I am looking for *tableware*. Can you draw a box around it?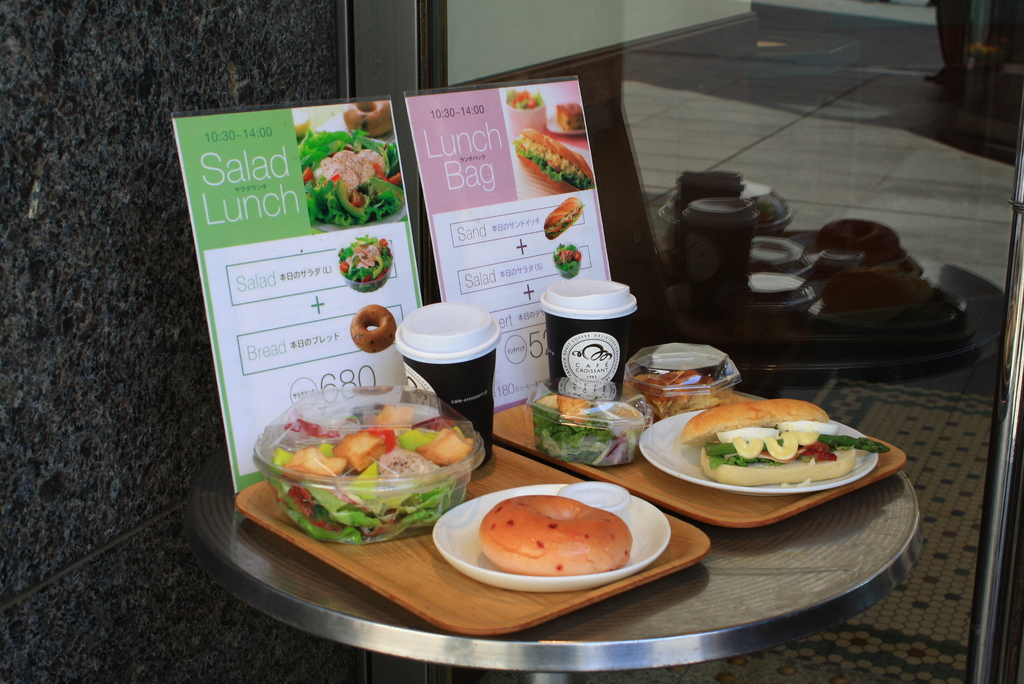
Sure, the bounding box is 636 394 881 494.
